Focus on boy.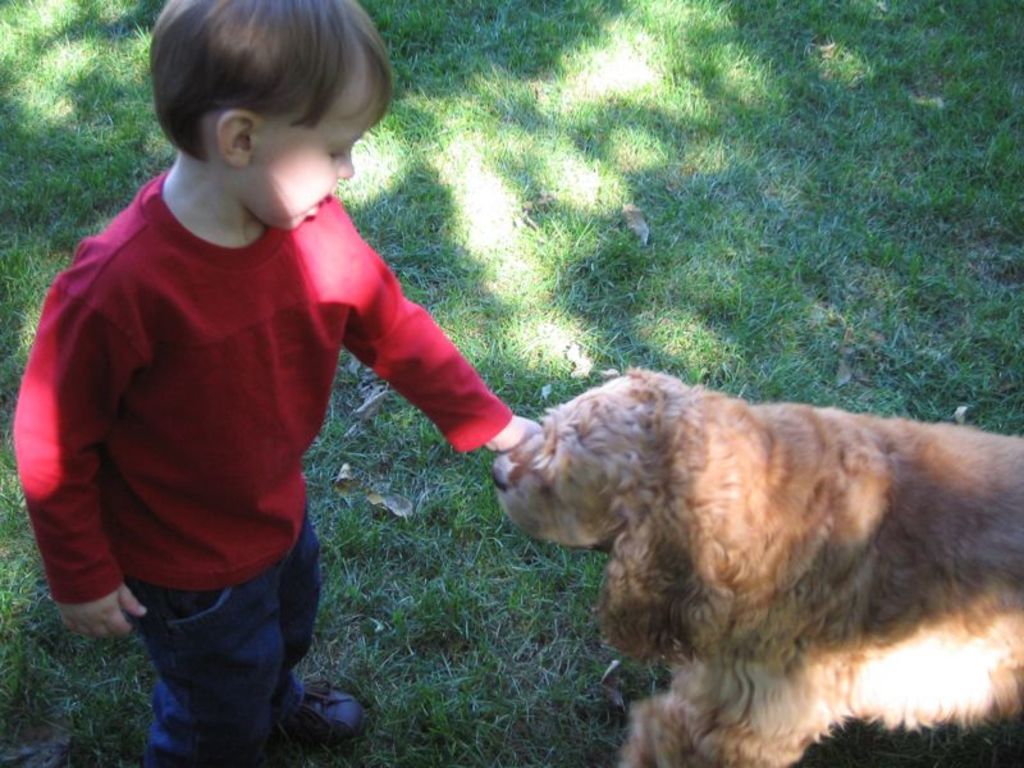
Focused at select_region(12, 0, 540, 767).
